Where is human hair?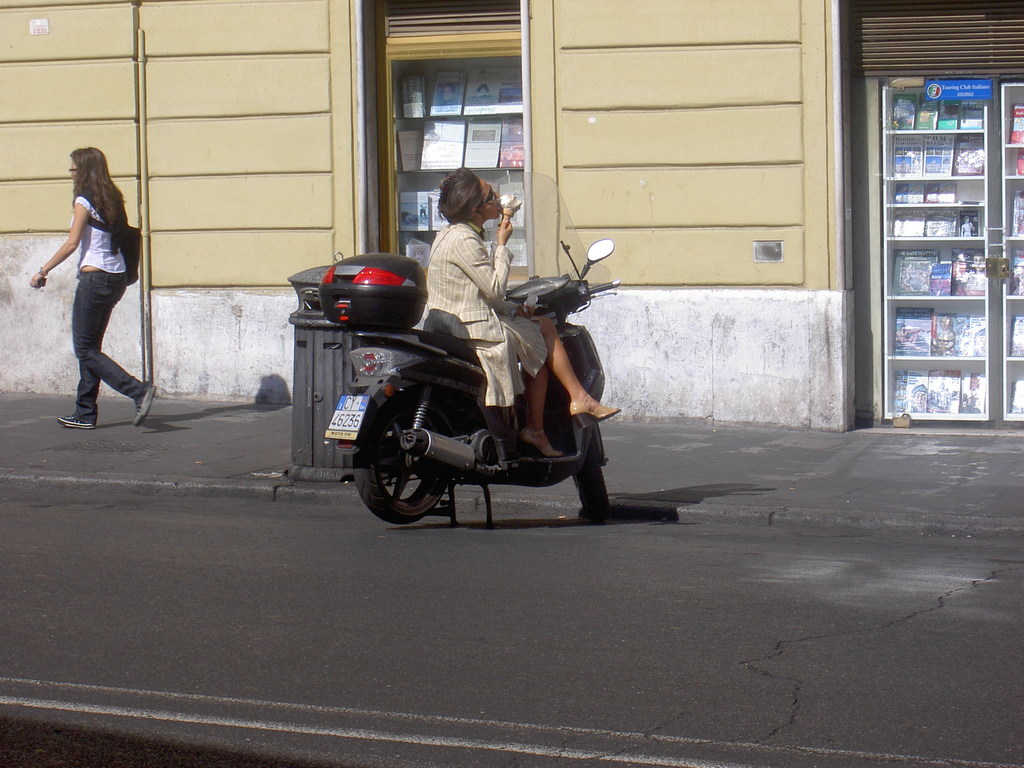
box(435, 165, 481, 221).
